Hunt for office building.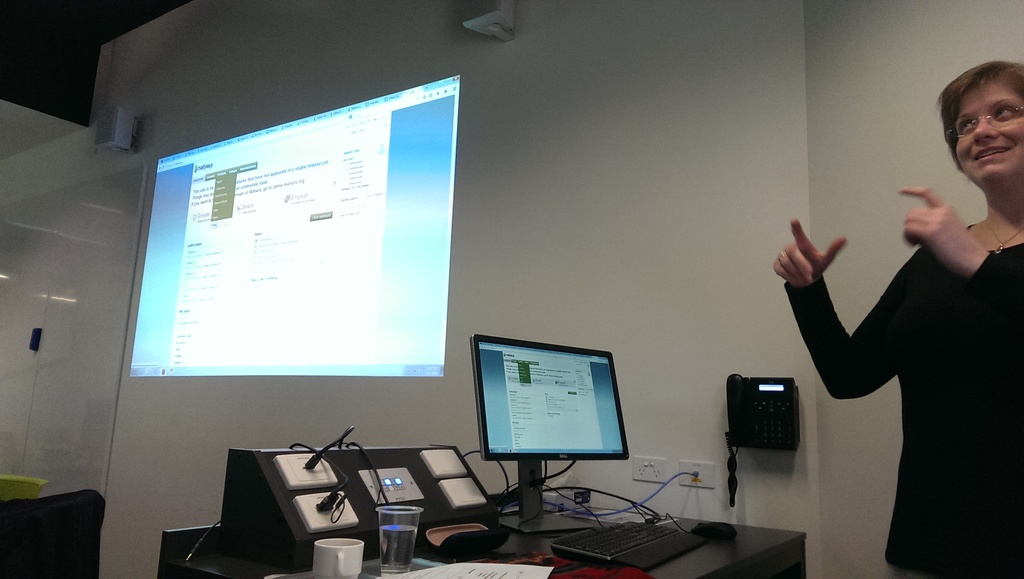
Hunted down at bbox=[33, 0, 893, 578].
